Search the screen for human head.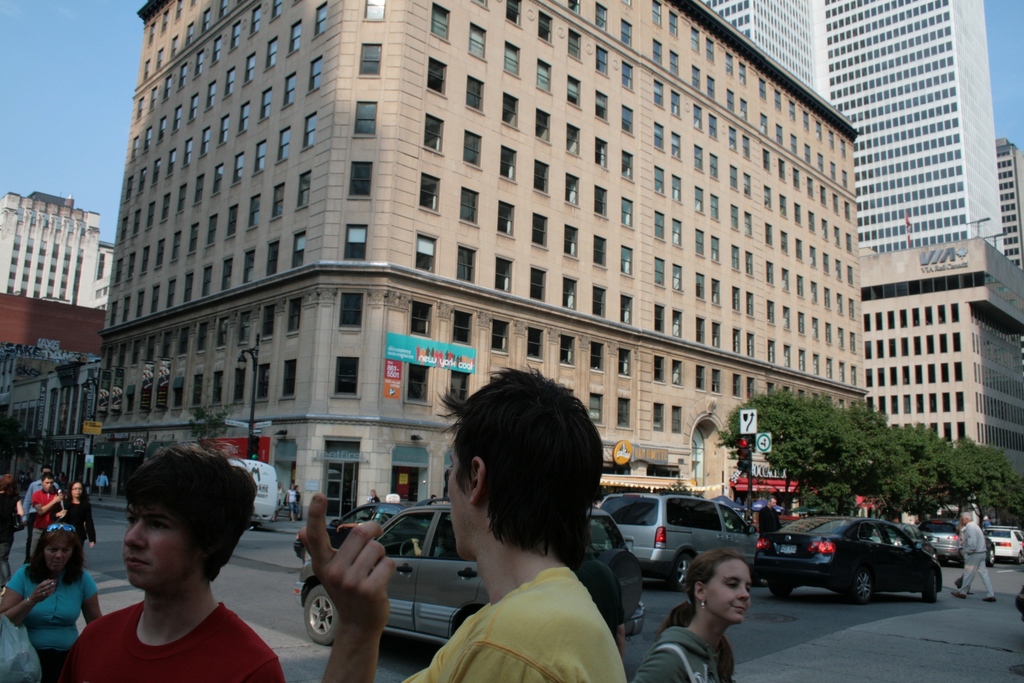
Found at box(444, 368, 602, 559).
